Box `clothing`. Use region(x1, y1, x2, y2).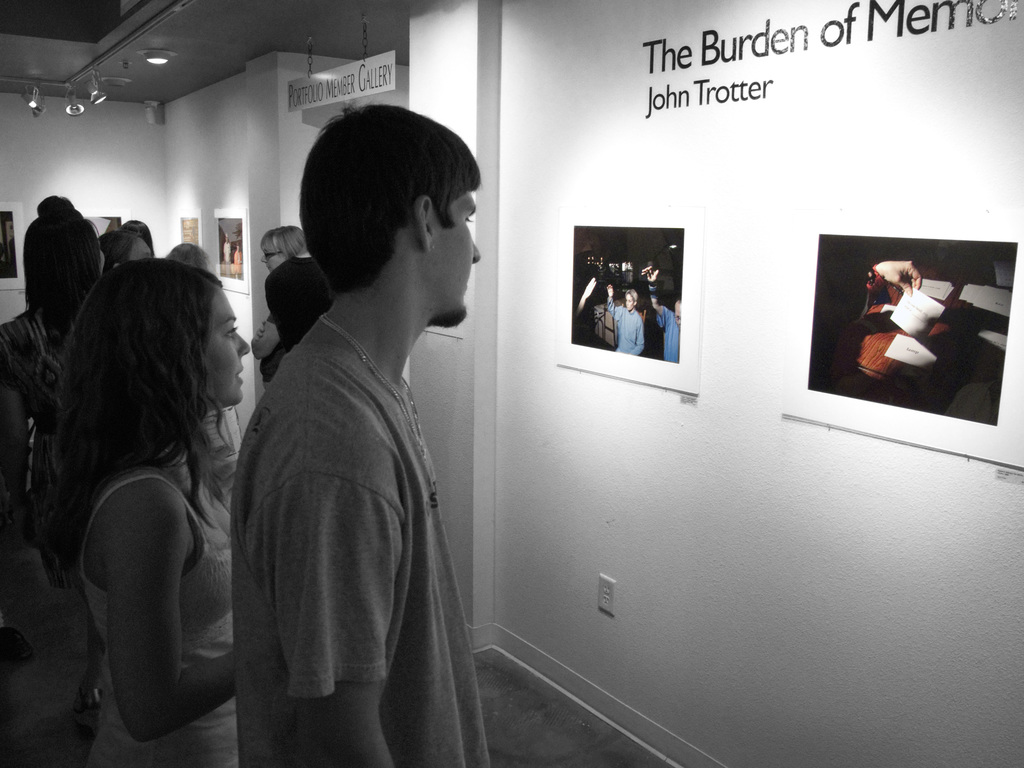
region(227, 212, 486, 765).
